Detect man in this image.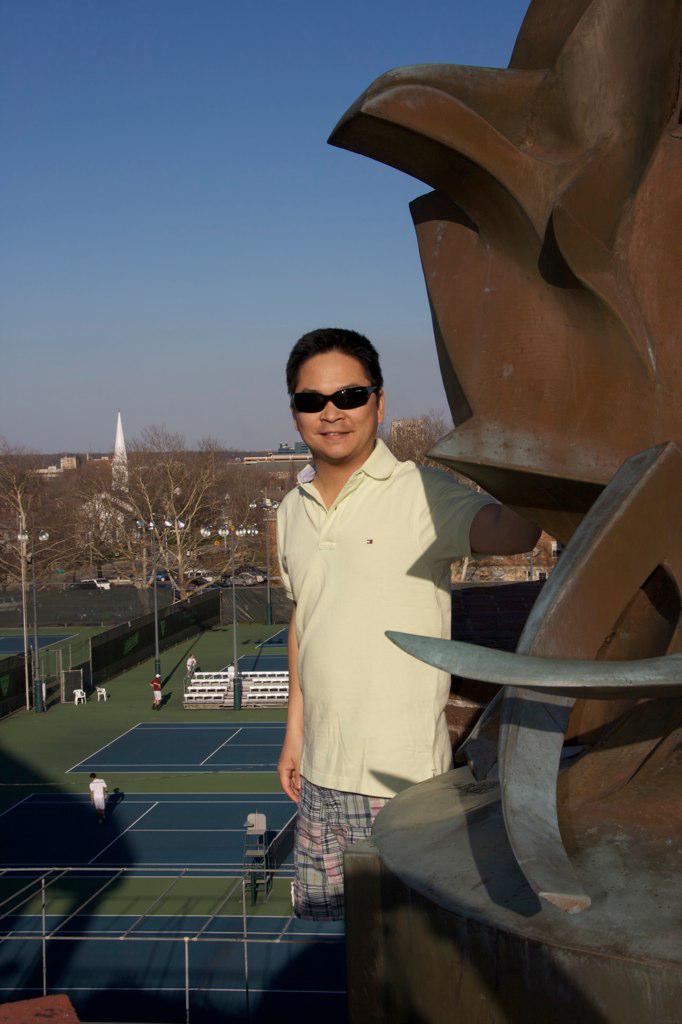
Detection: (257,333,497,916).
